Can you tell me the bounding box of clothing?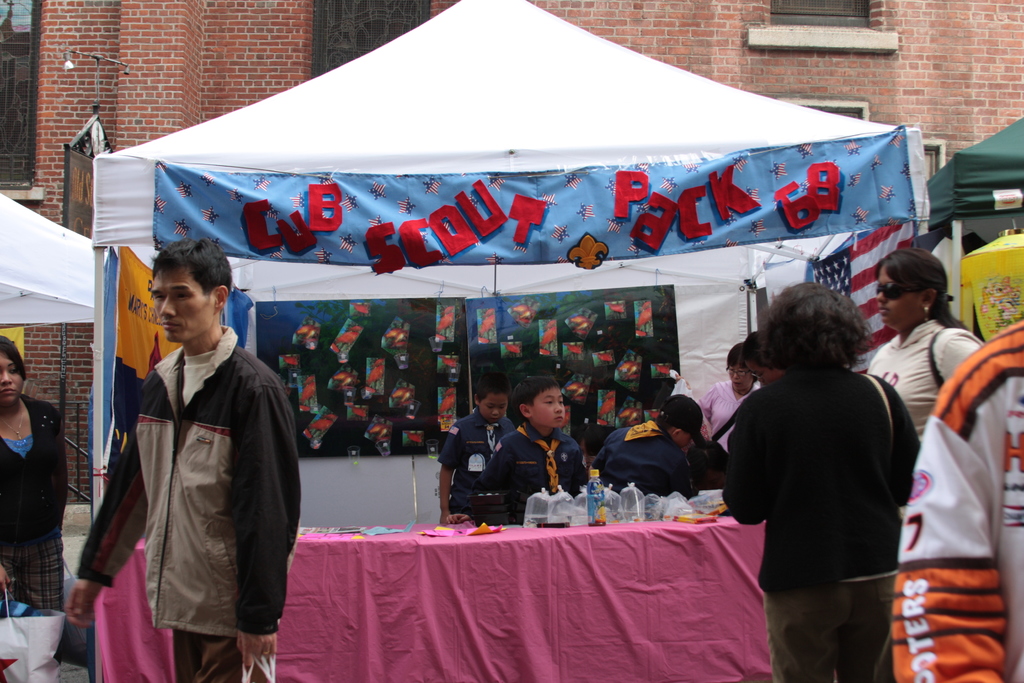
(901, 315, 1023, 682).
